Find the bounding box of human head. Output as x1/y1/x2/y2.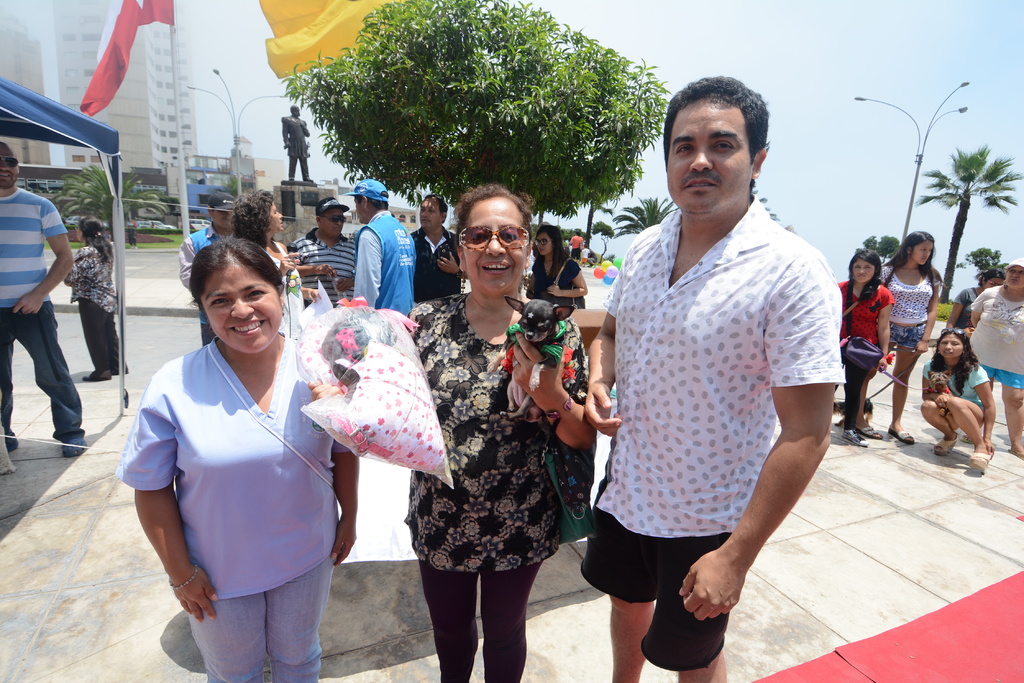
75/213/106/245.
